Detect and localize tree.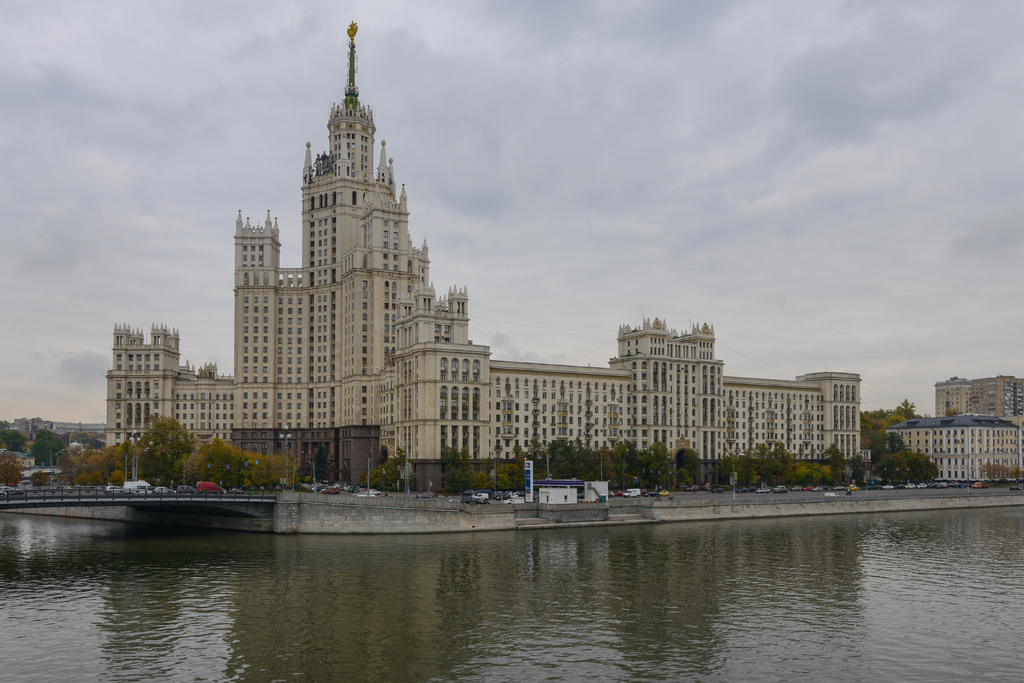
Localized at <bbox>188, 440, 299, 495</bbox>.
